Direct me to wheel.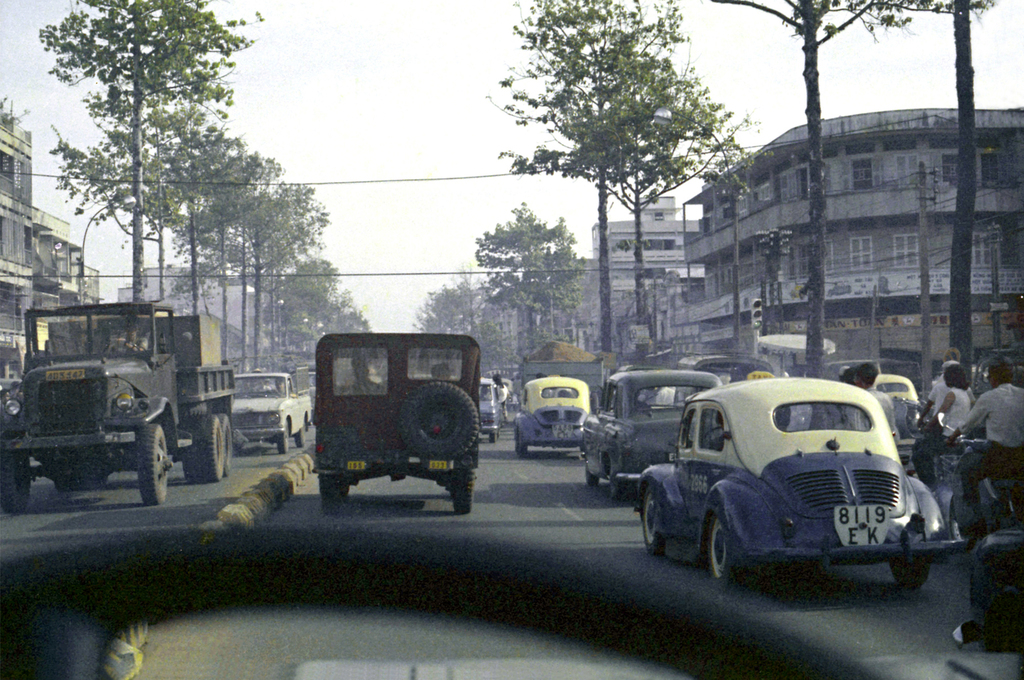
Direction: [513,431,522,459].
